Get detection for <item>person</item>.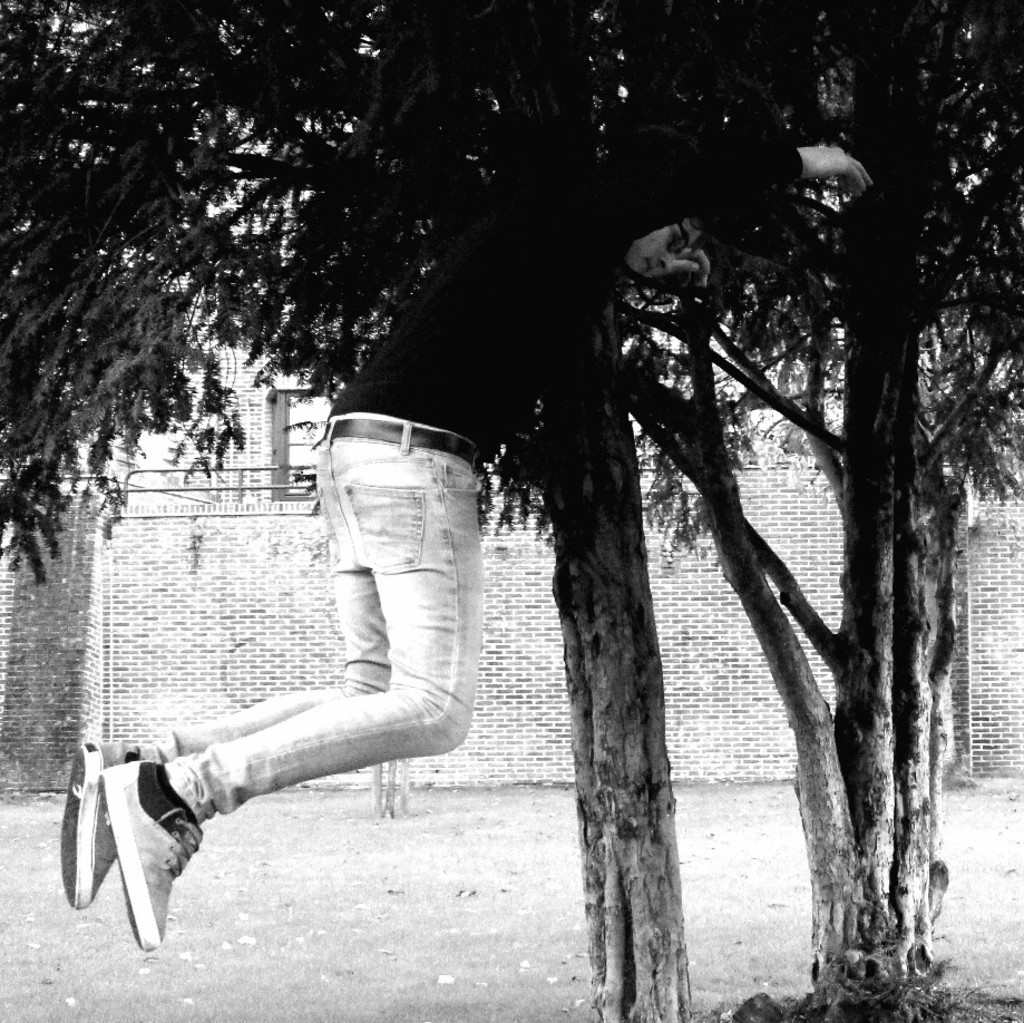
Detection: [58,140,876,952].
